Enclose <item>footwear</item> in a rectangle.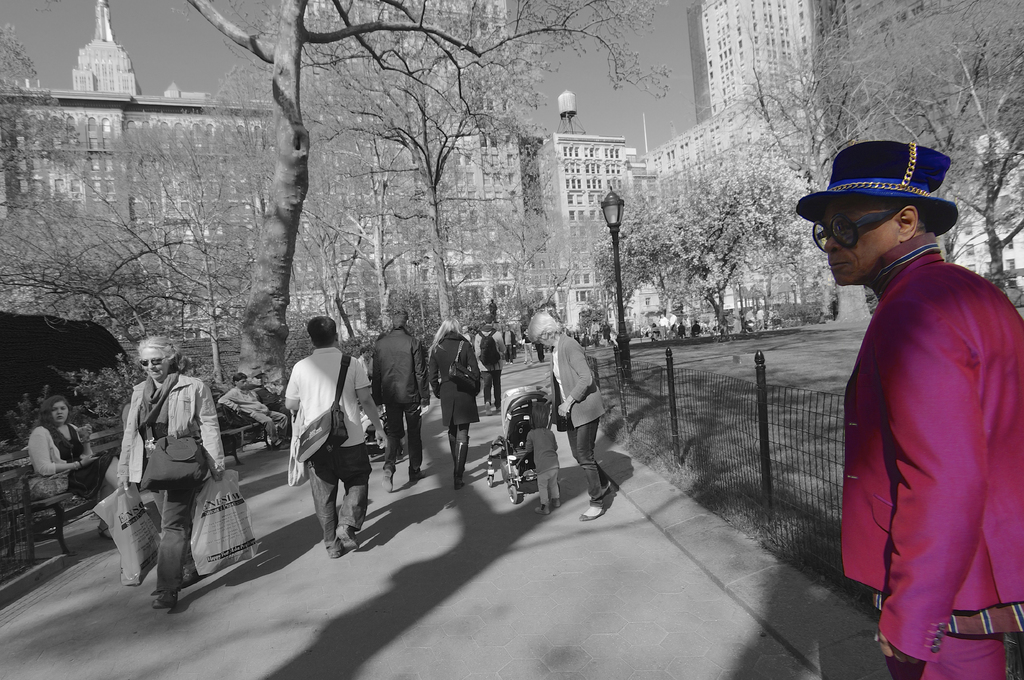
{"left": 379, "top": 467, "right": 399, "bottom": 489}.
